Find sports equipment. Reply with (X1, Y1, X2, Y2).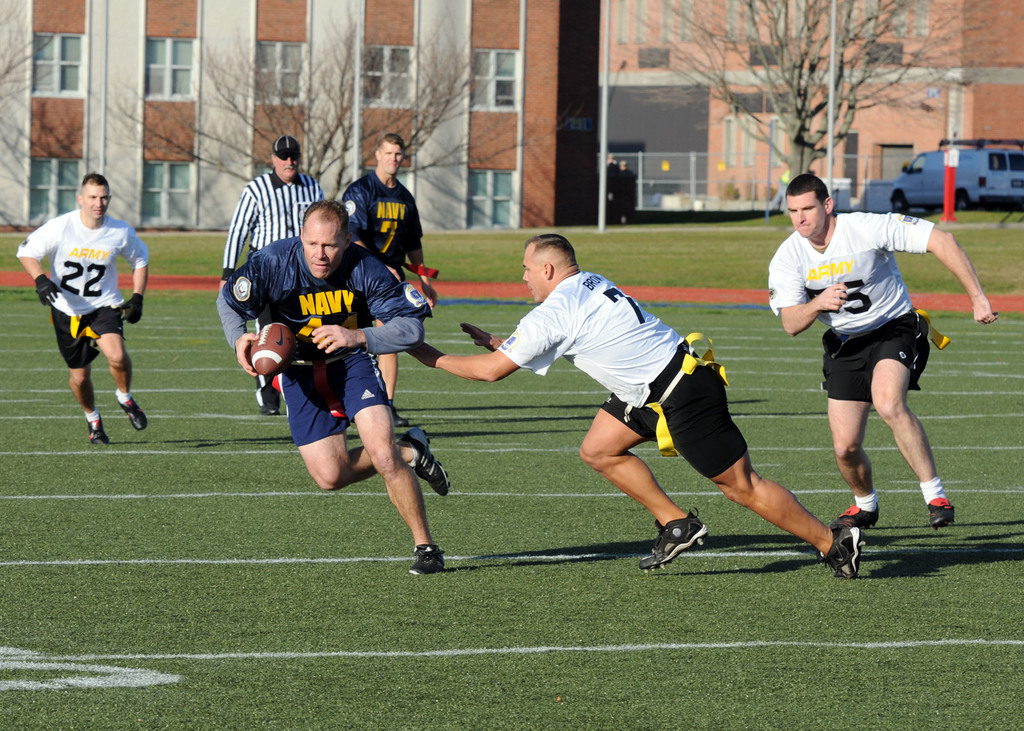
(639, 508, 696, 577).
